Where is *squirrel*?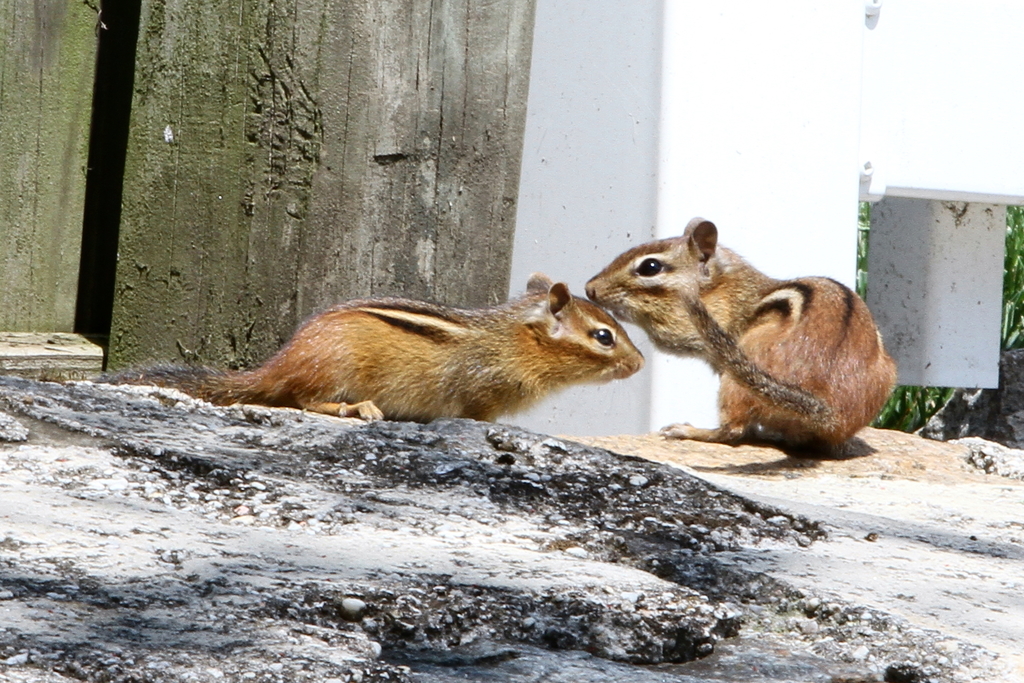
584,217,899,458.
